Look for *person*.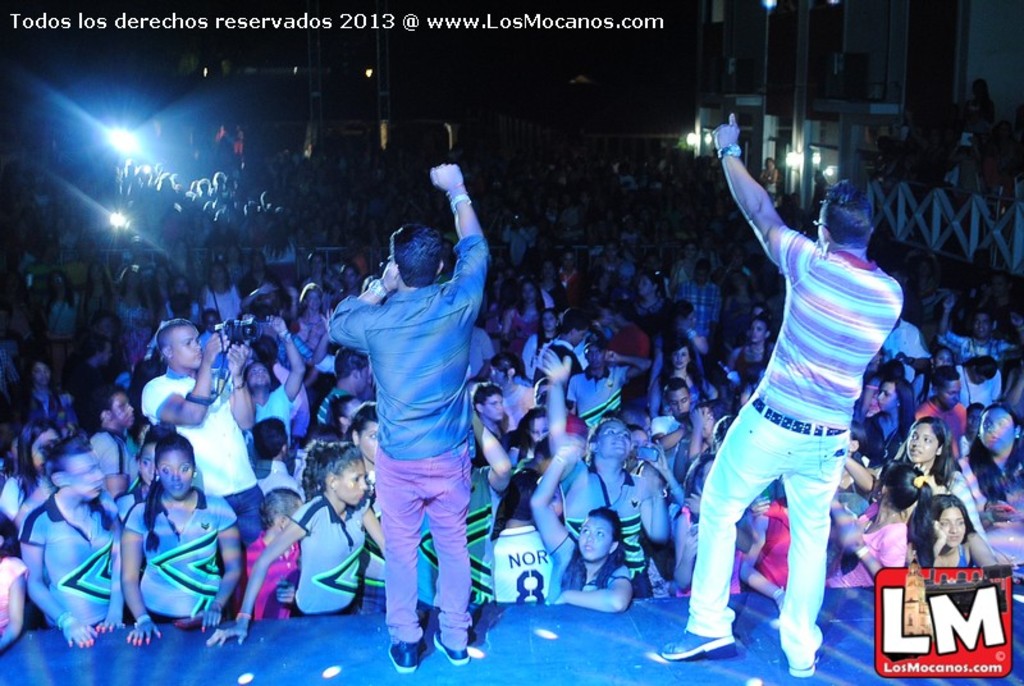
Found: 959:406:982:452.
